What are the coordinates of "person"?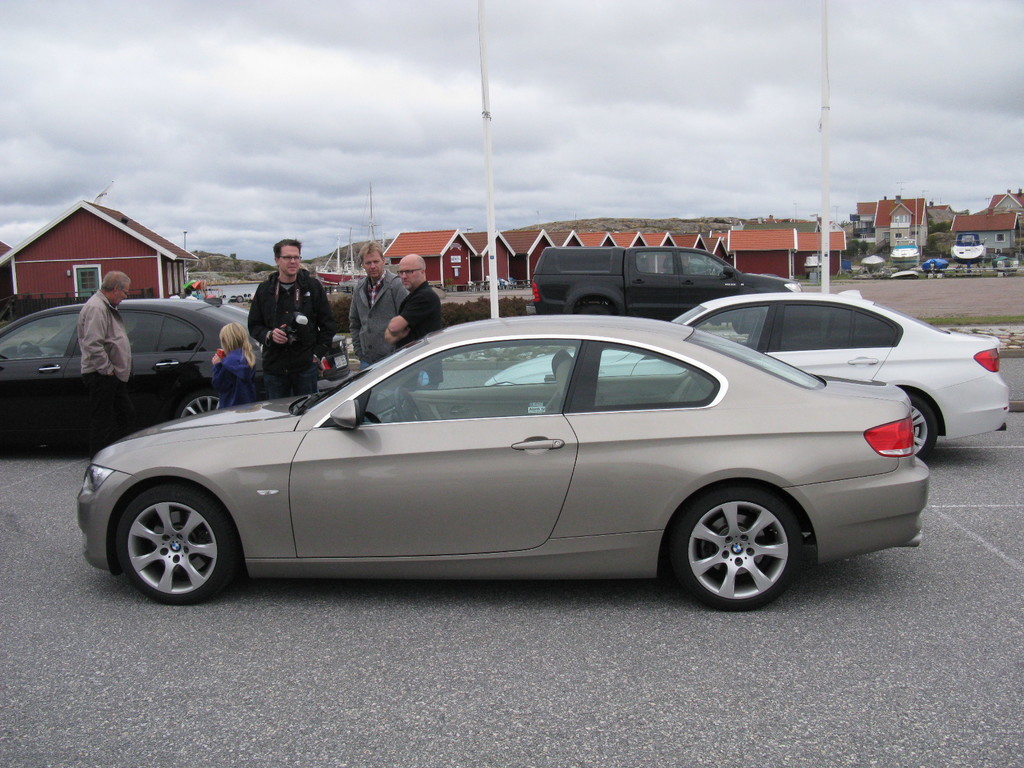
l=207, t=319, r=255, b=404.
